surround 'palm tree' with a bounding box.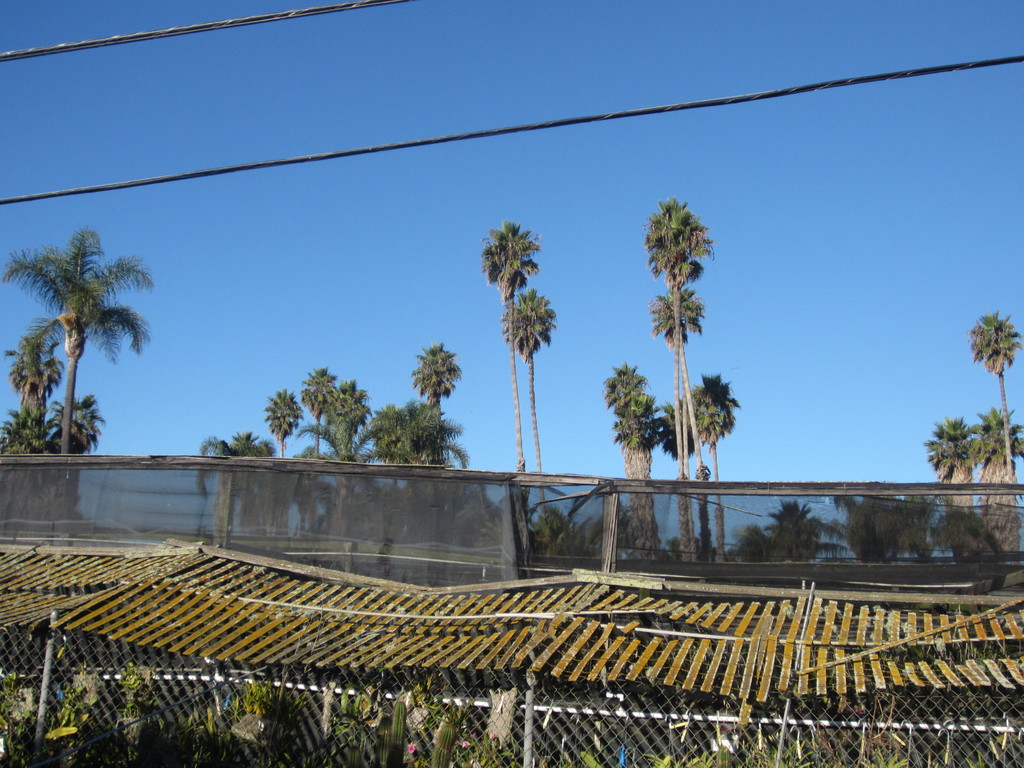
Rect(968, 306, 1023, 470).
